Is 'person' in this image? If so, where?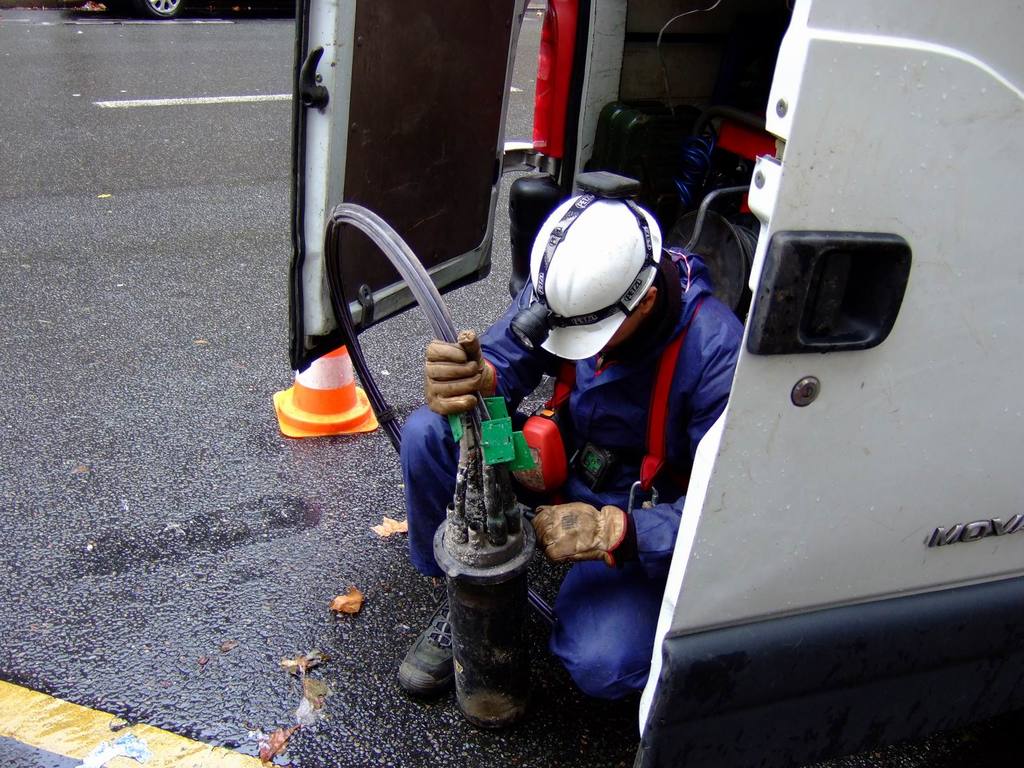
Yes, at BBox(411, 161, 673, 736).
